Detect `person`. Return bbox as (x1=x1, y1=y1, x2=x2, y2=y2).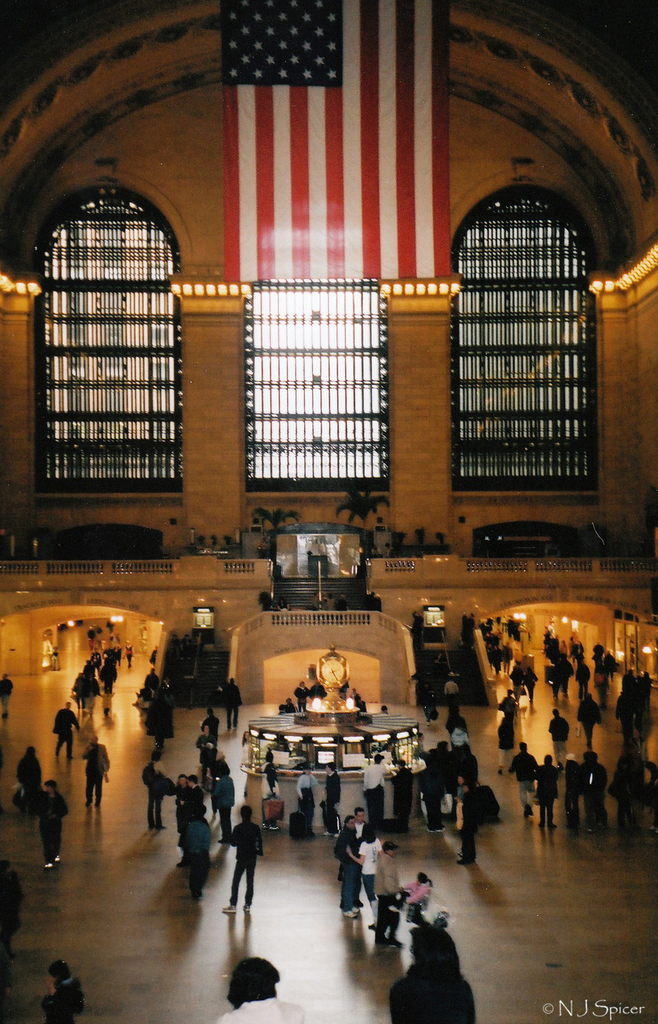
(x1=0, y1=671, x2=17, y2=721).
